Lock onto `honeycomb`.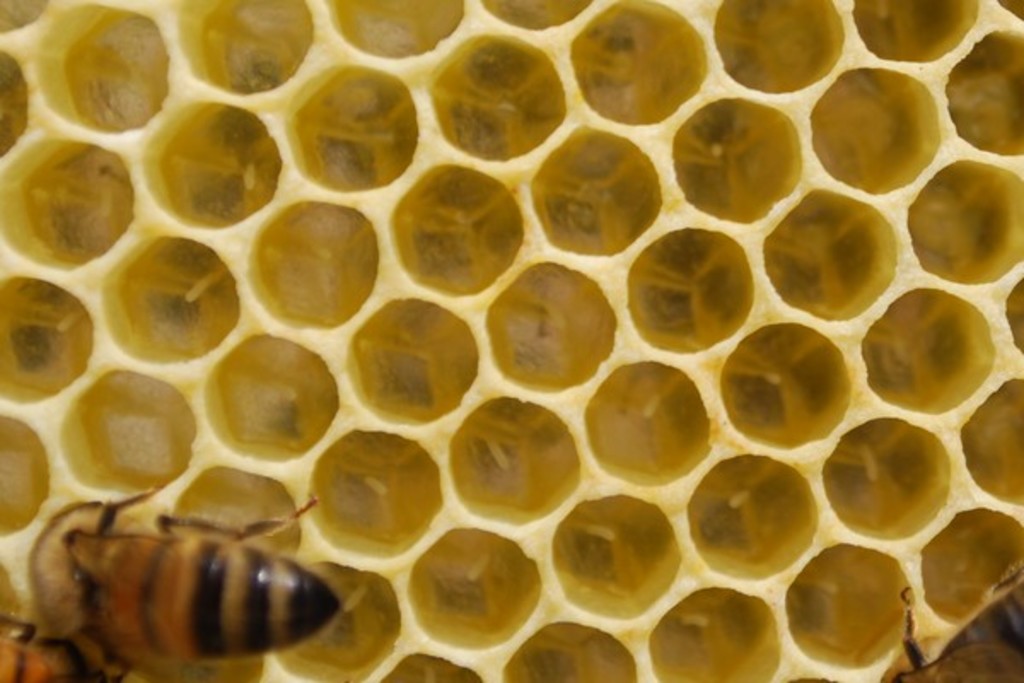
Locked: select_region(0, 0, 1022, 681).
